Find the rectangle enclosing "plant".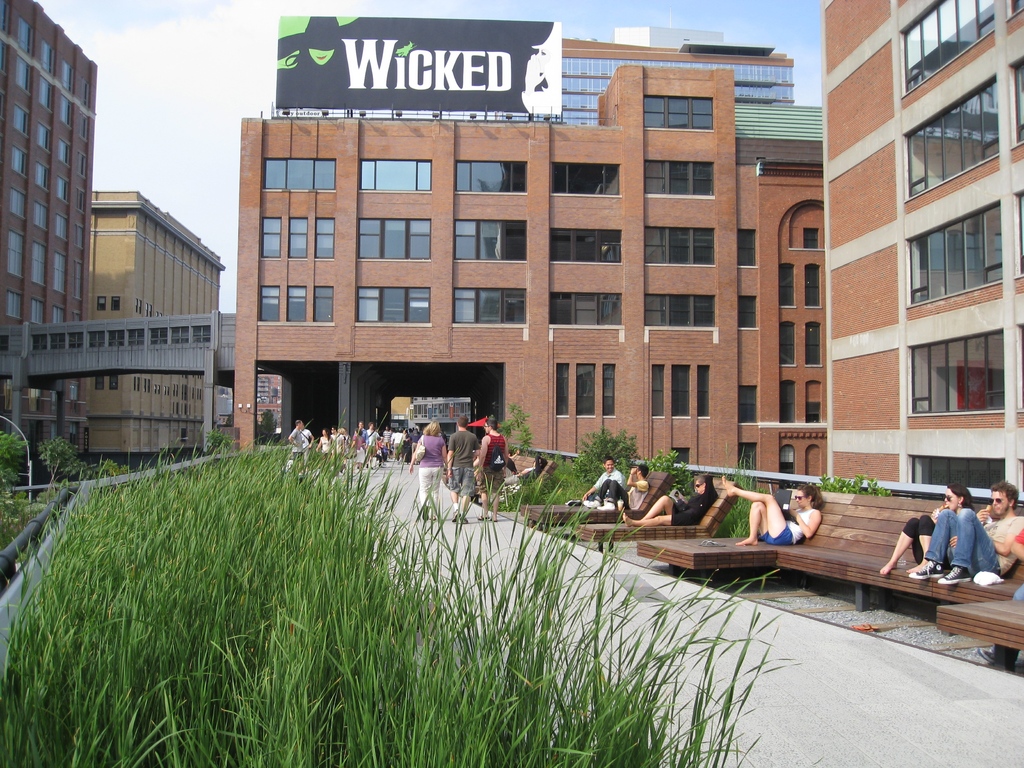
select_region(495, 397, 536, 449).
